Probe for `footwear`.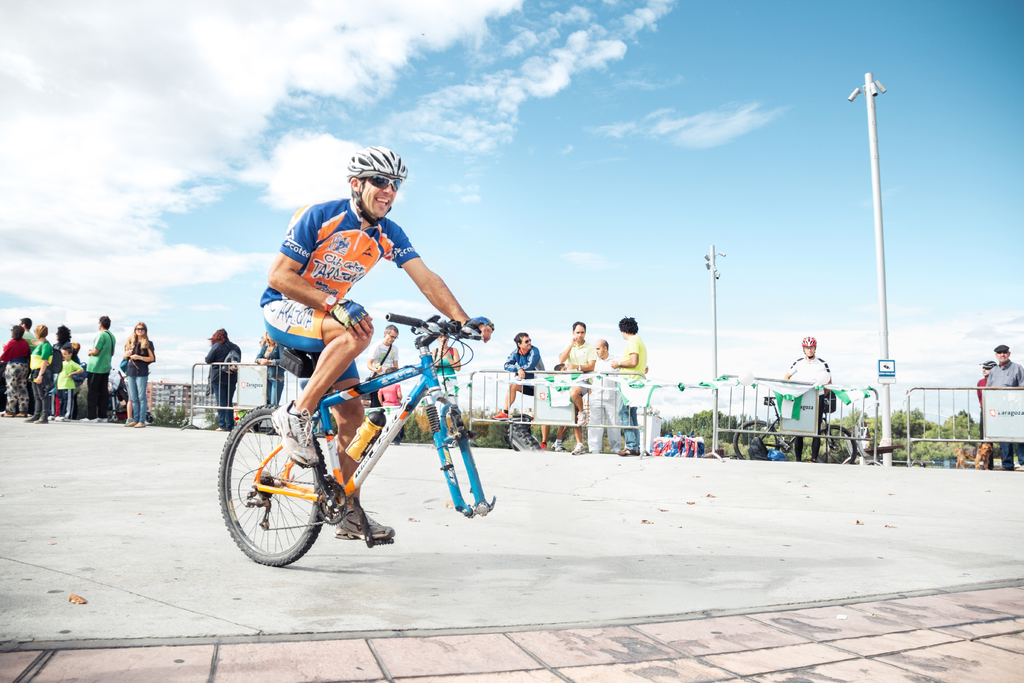
Probe result: {"x1": 1016, "y1": 463, "x2": 1023, "y2": 471}.
